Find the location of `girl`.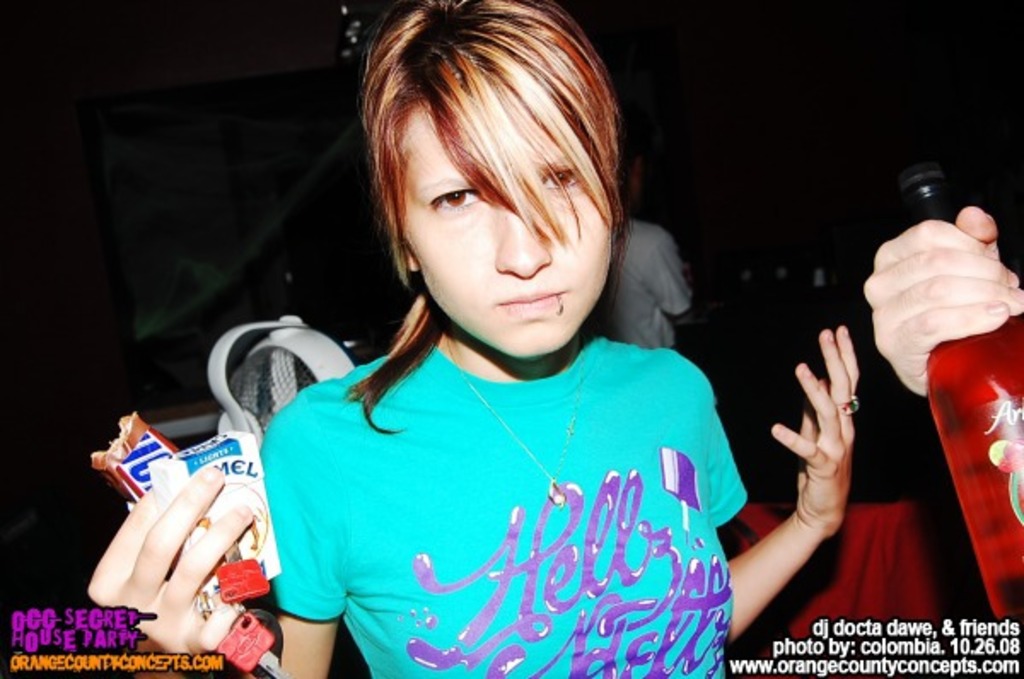
Location: BBox(89, 0, 860, 677).
